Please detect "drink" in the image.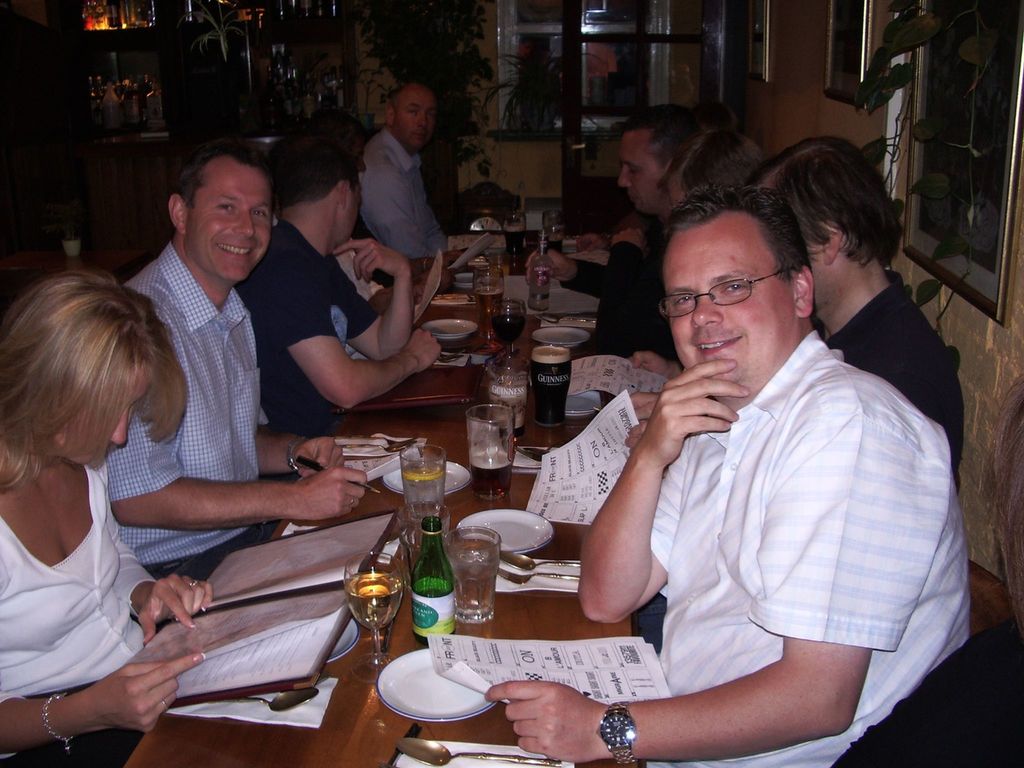
<region>530, 343, 570, 428</region>.
